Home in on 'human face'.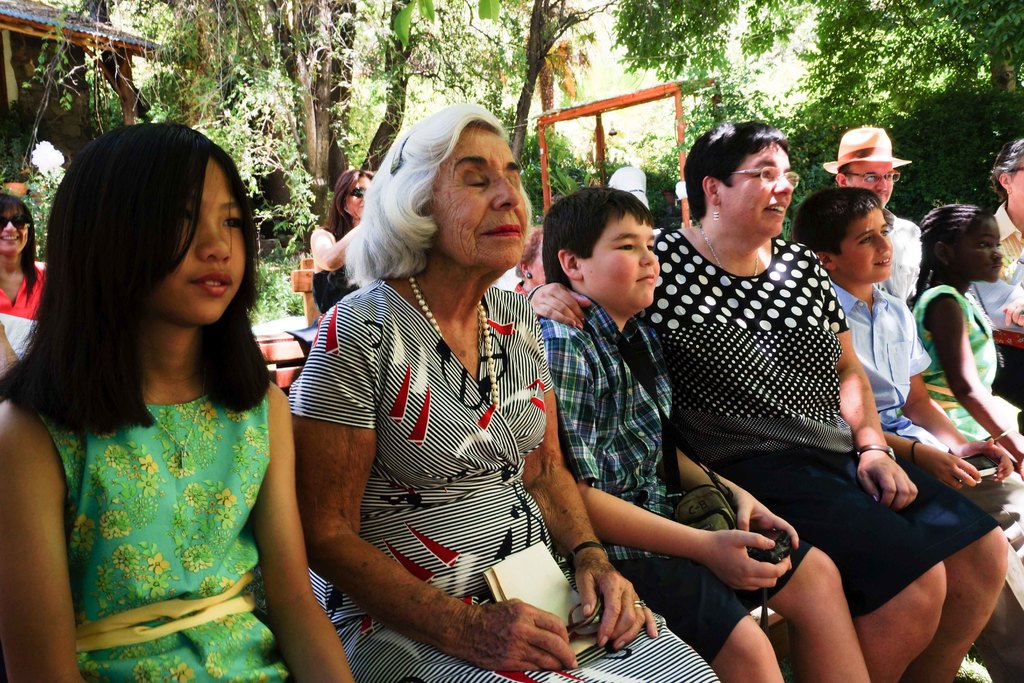
Homed in at 435 129 525 273.
